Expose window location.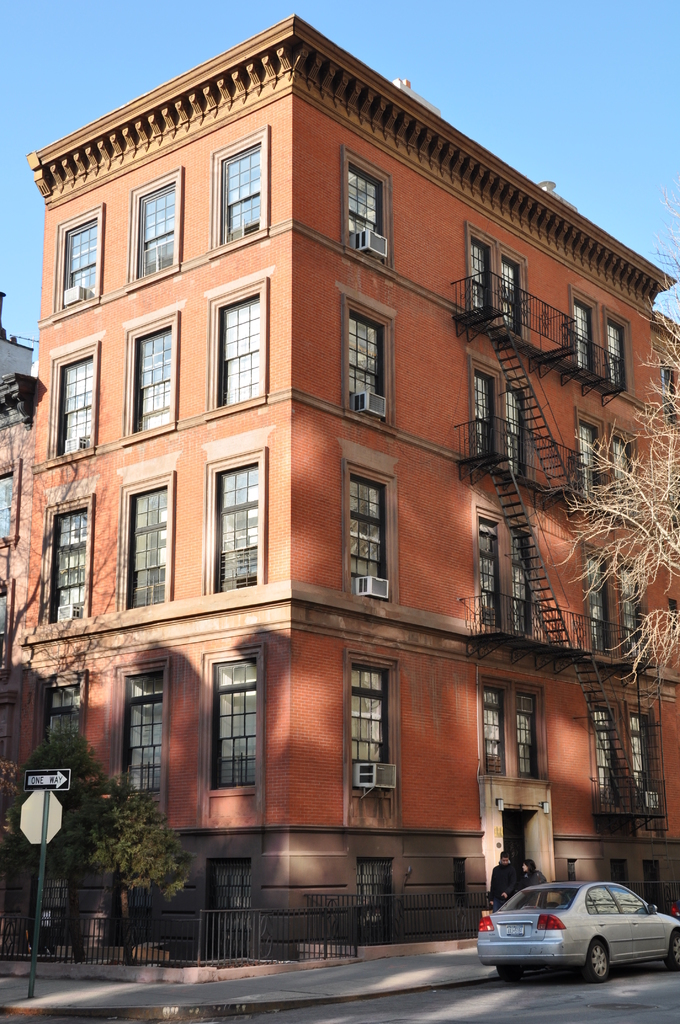
Exposed at [208, 861, 252, 966].
